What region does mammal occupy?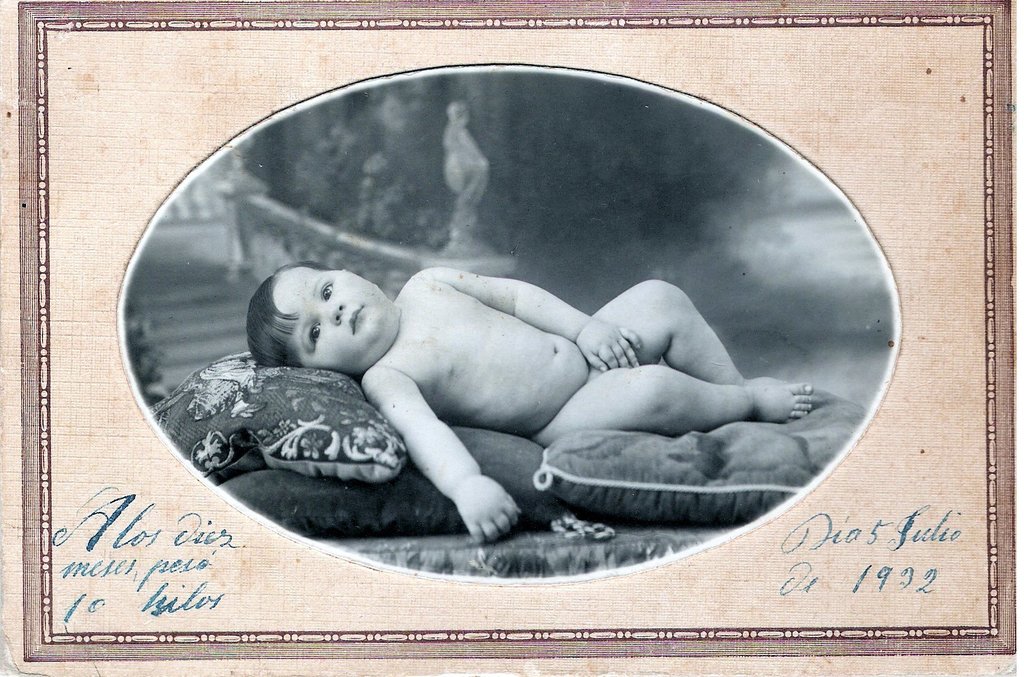
bbox(241, 260, 815, 545).
